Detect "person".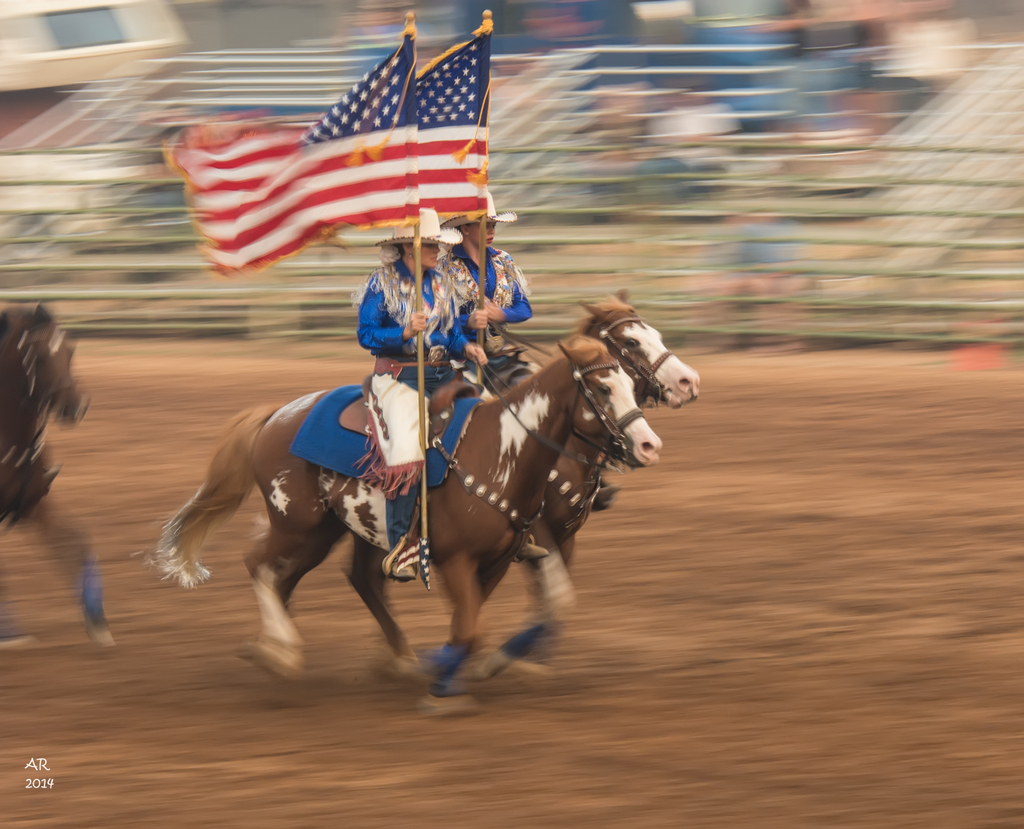
Detected at x1=0, y1=300, x2=116, y2=665.
